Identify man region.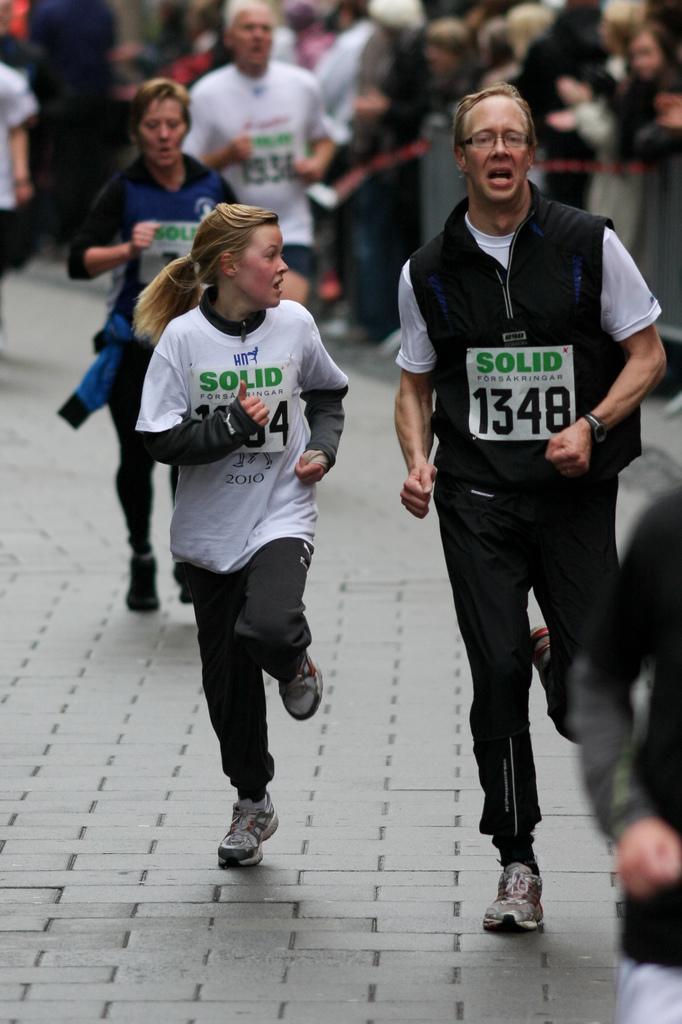
Region: (384,65,649,928).
